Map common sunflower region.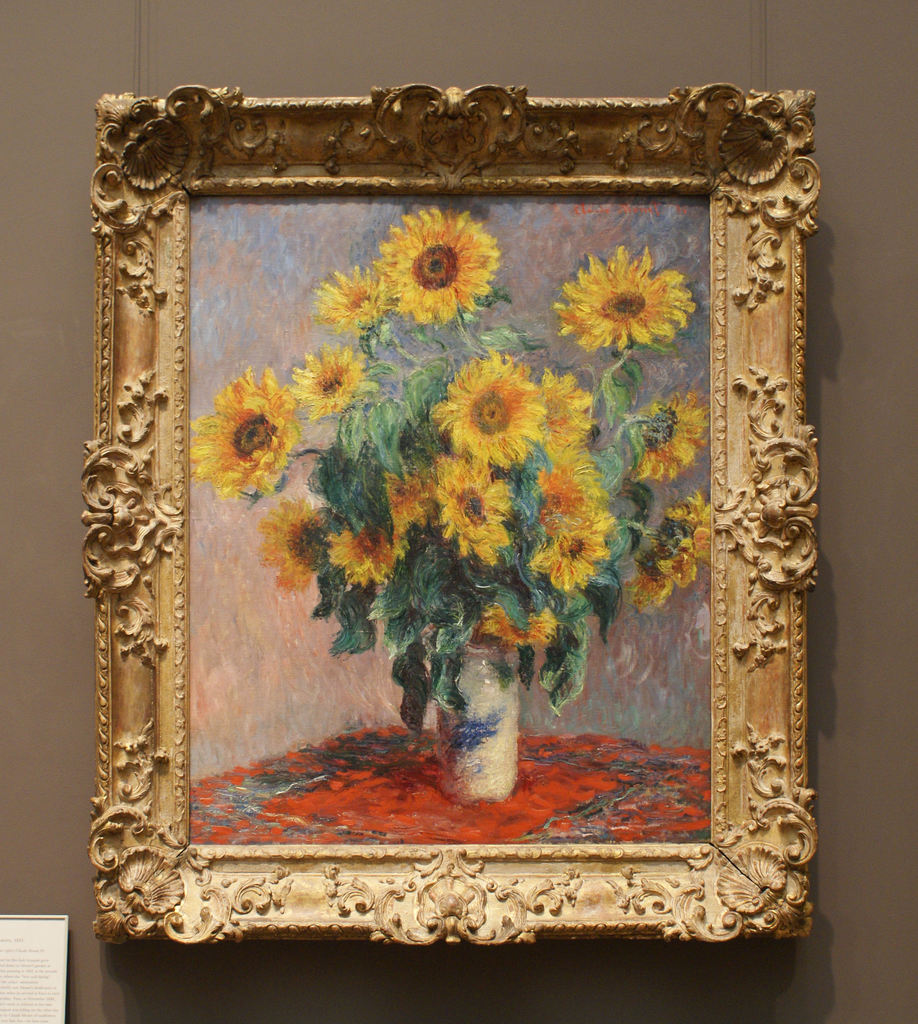
Mapped to 294/344/381/419.
